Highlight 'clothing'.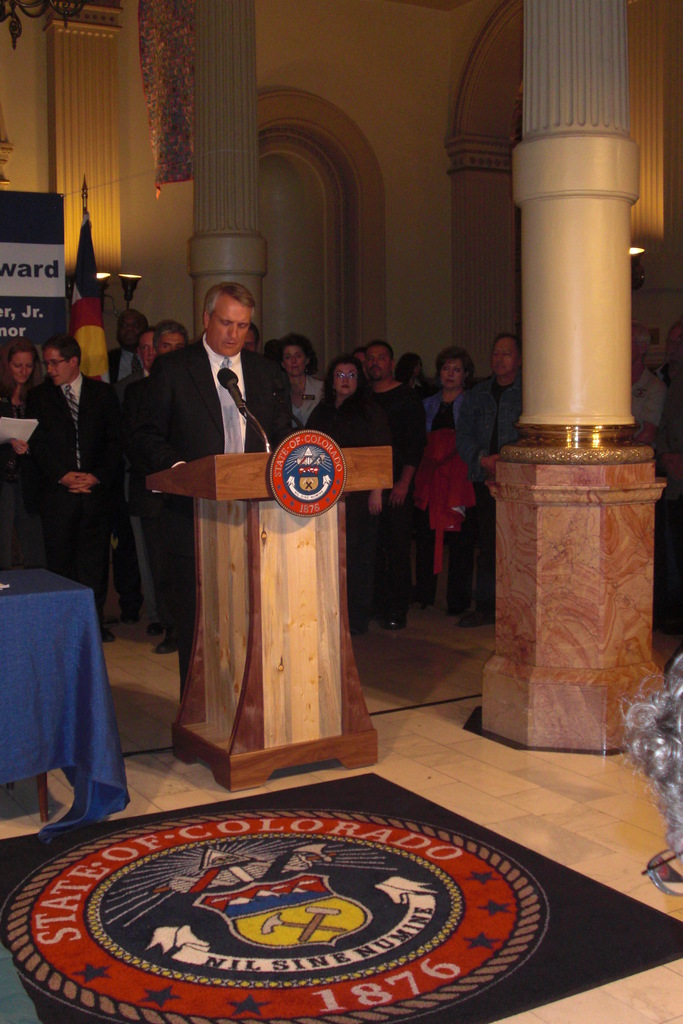
Highlighted region: BBox(420, 379, 482, 582).
